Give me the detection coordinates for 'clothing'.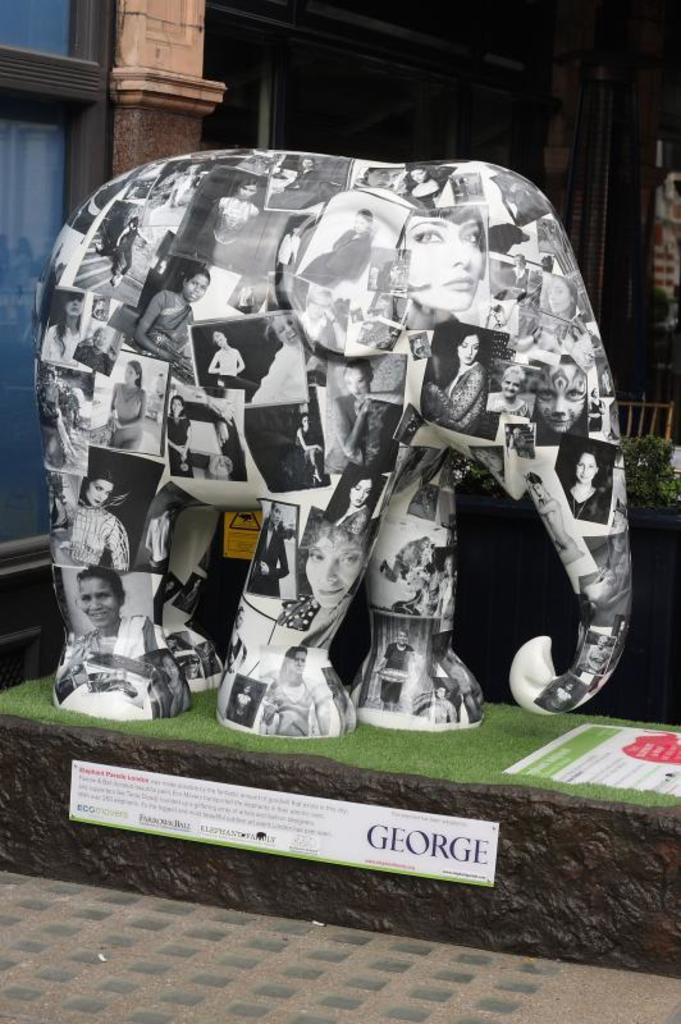
{"x1": 488, "y1": 394, "x2": 529, "y2": 419}.
